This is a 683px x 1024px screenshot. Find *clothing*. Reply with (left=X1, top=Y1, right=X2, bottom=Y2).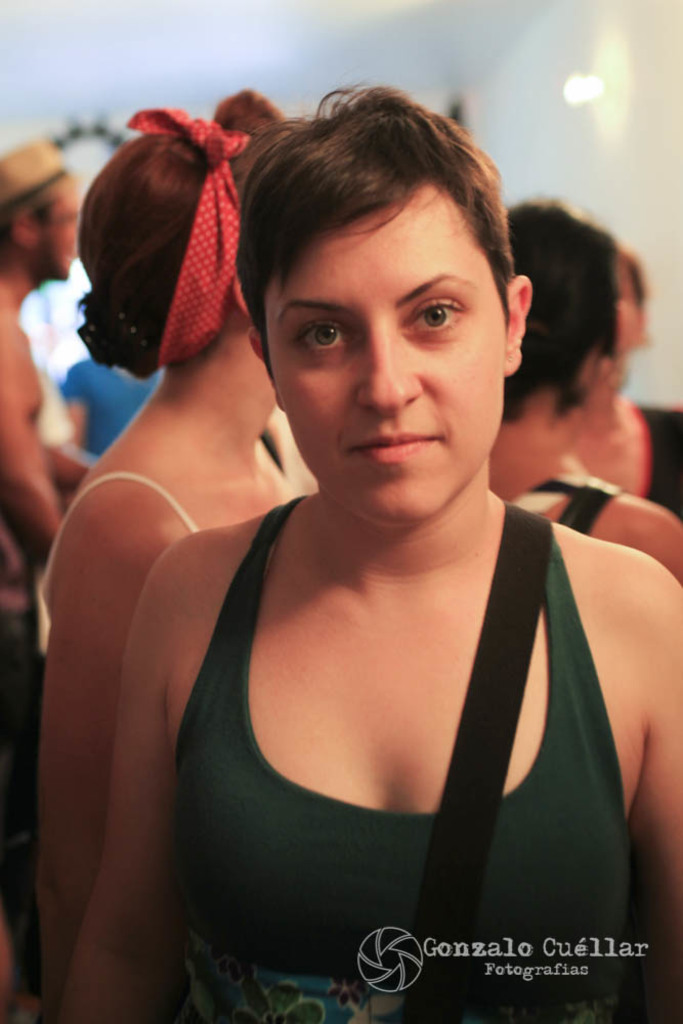
(left=61, top=365, right=175, bottom=466).
